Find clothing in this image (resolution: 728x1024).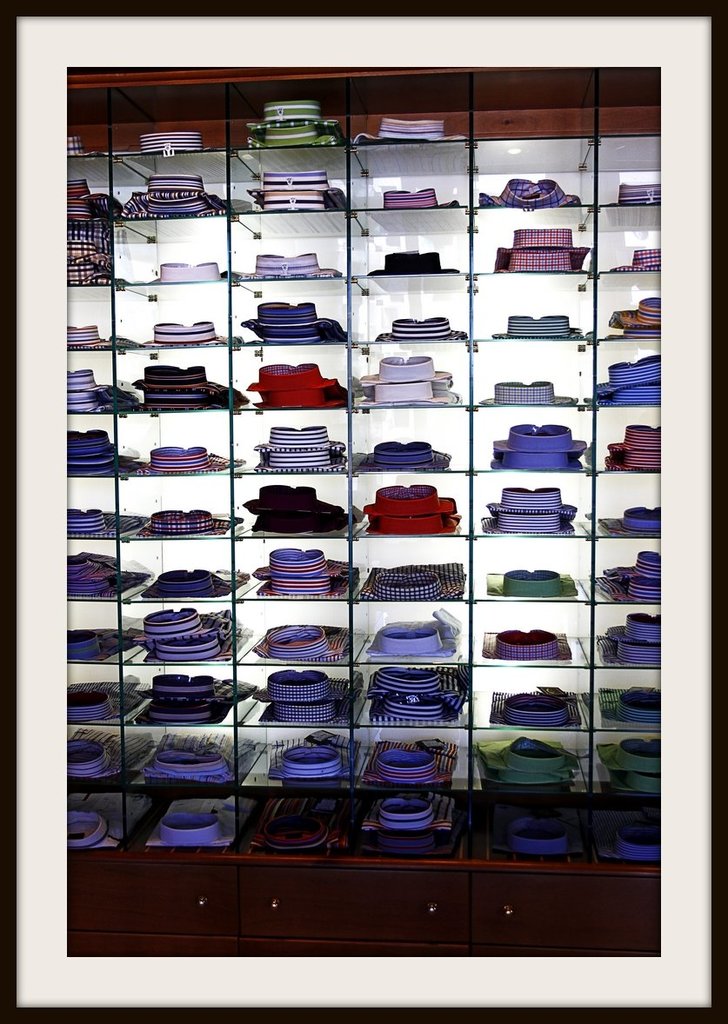
x1=363, y1=436, x2=443, y2=471.
